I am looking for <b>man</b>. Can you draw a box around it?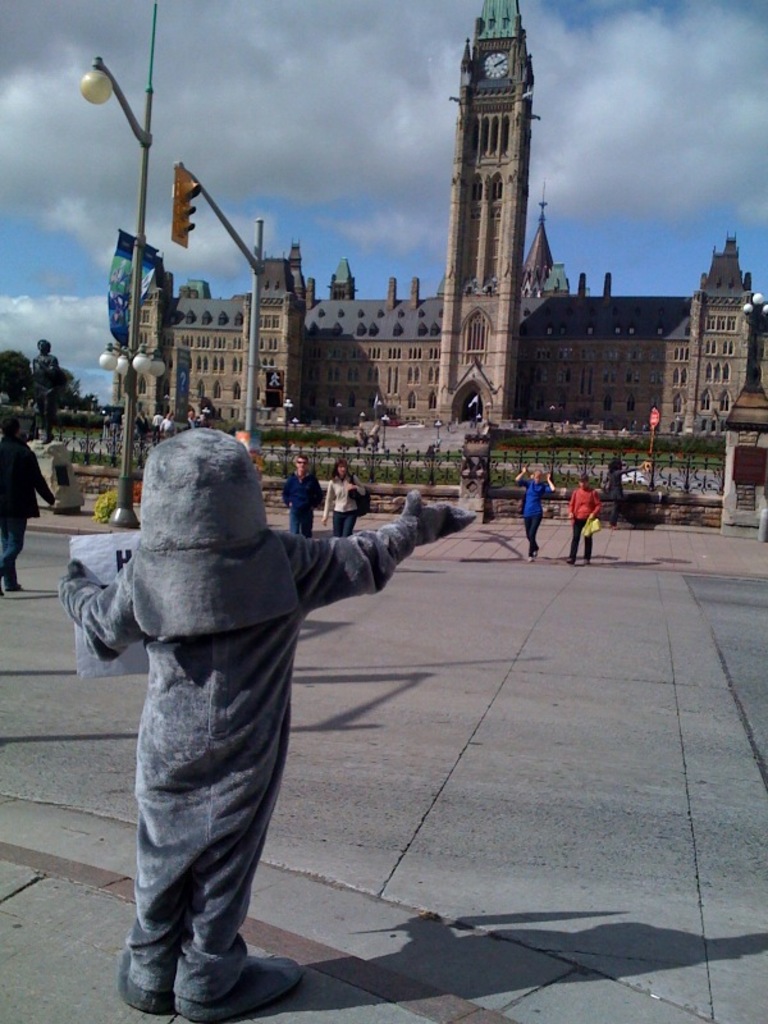
Sure, the bounding box is pyautogui.locateOnScreen(0, 415, 64, 589).
